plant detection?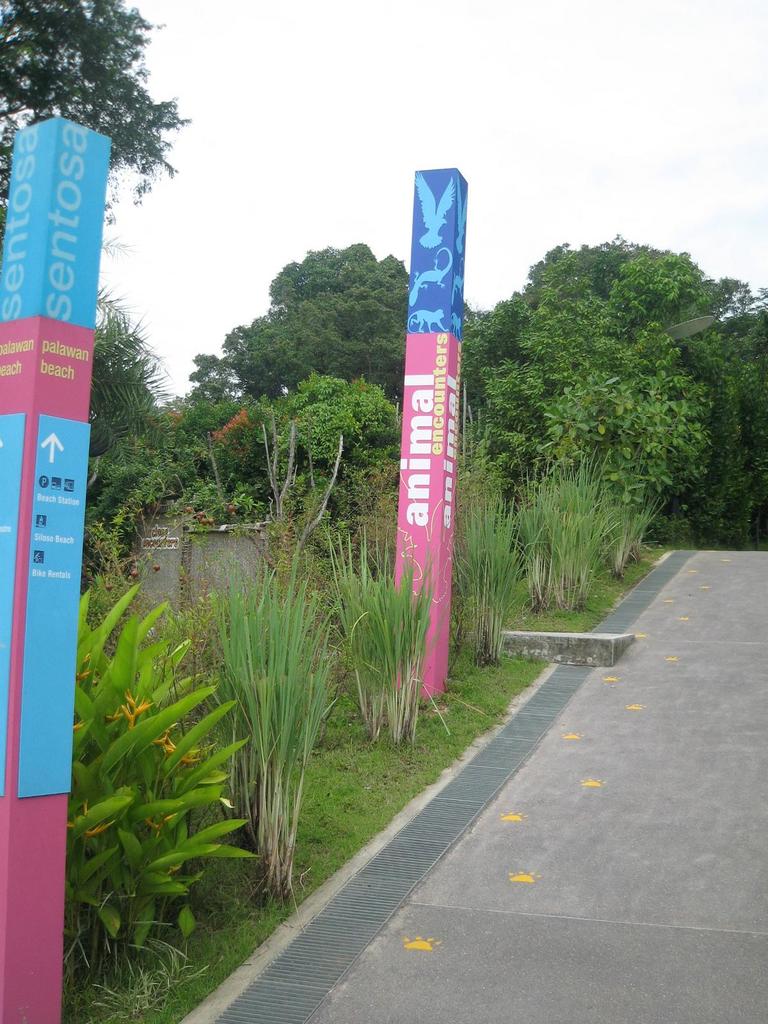
rect(520, 454, 612, 594)
